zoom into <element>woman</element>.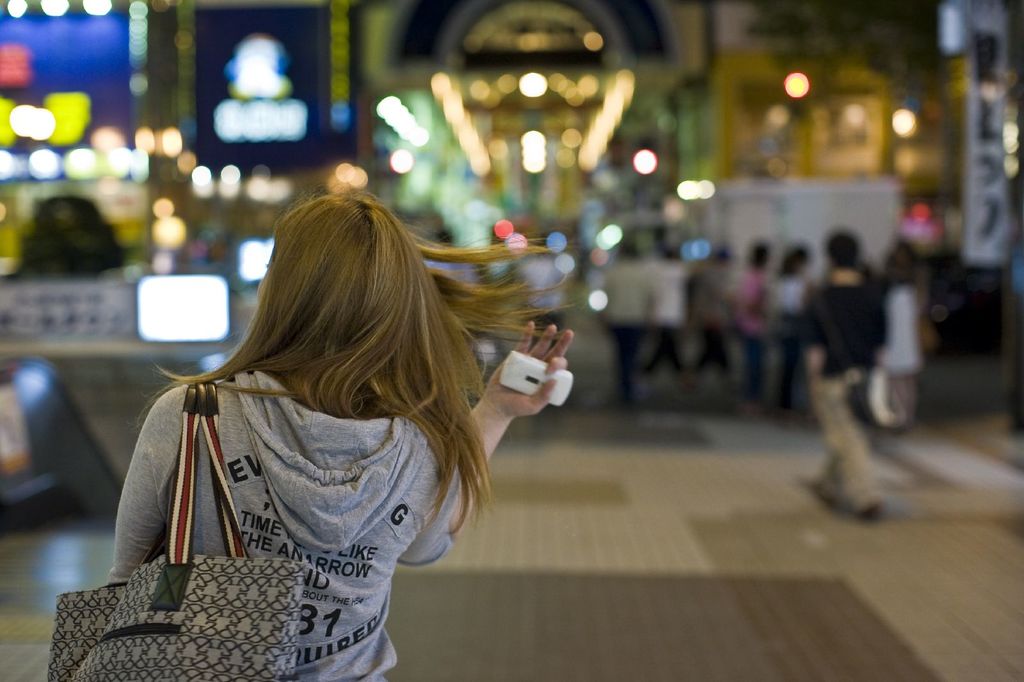
Zoom target: (x1=803, y1=235, x2=883, y2=536).
